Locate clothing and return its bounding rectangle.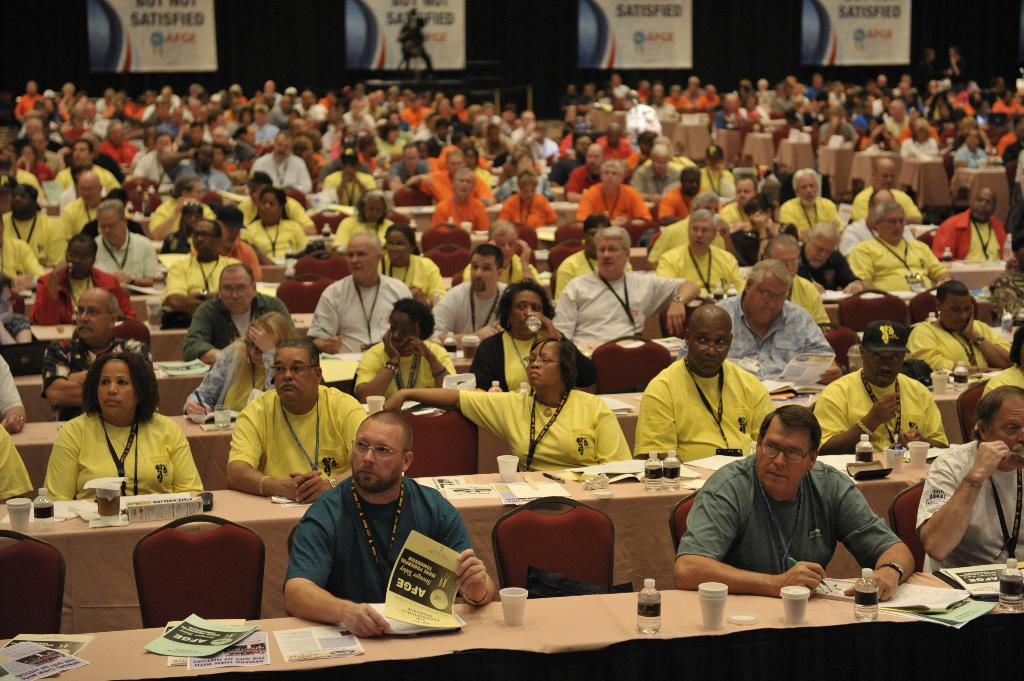
<region>563, 163, 604, 192</region>.
